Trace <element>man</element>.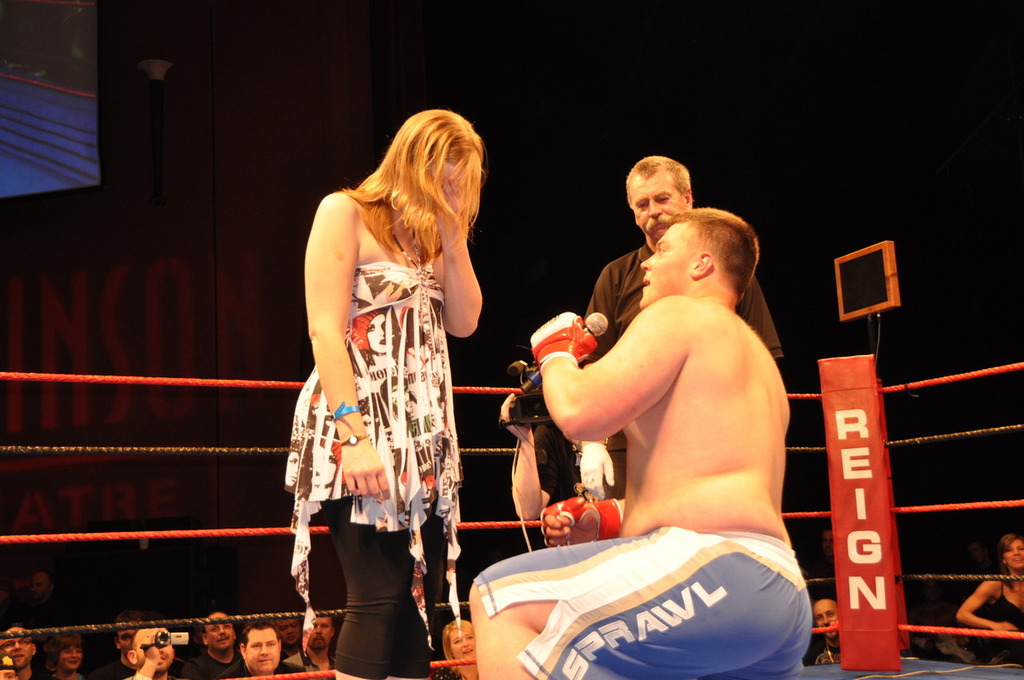
Traced to l=0, t=629, r=65, b=679.
